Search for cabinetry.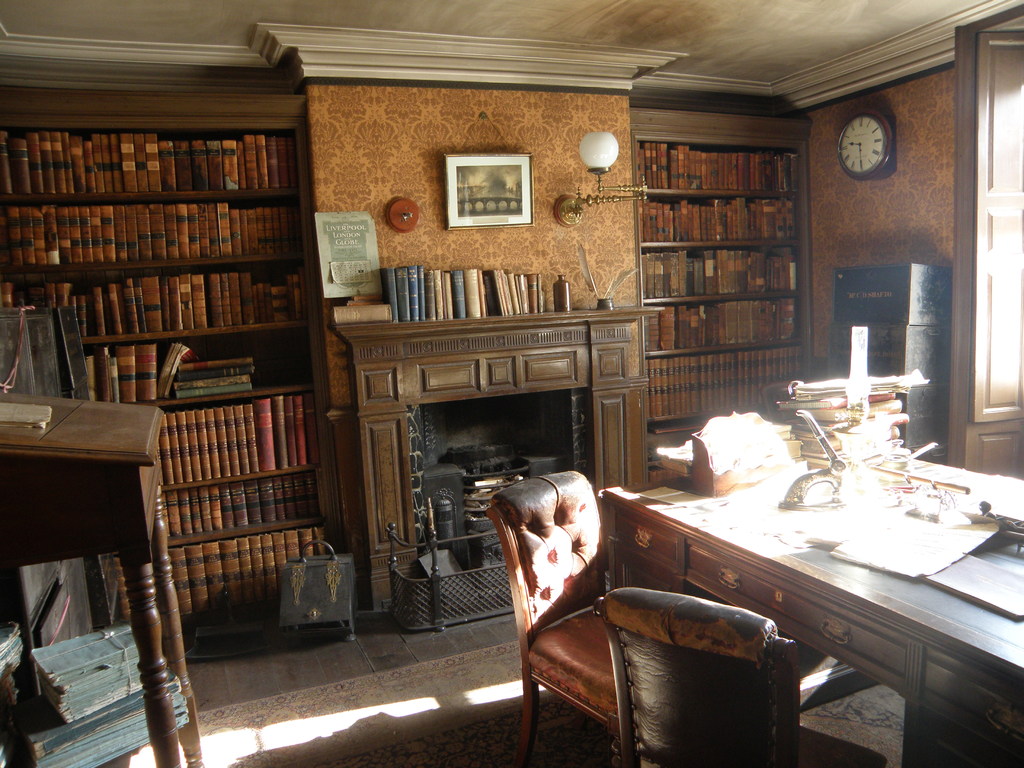
Found at (left=630, top=106, right=814, bottom=435).
